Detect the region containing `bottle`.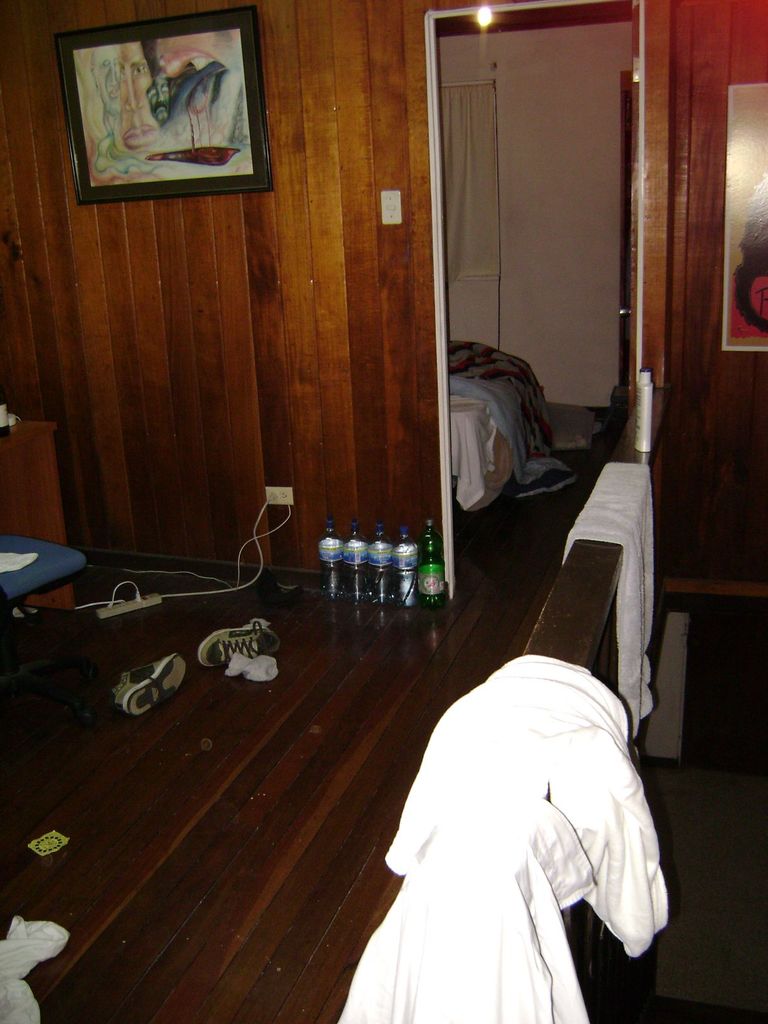
[372,519,398,616].
